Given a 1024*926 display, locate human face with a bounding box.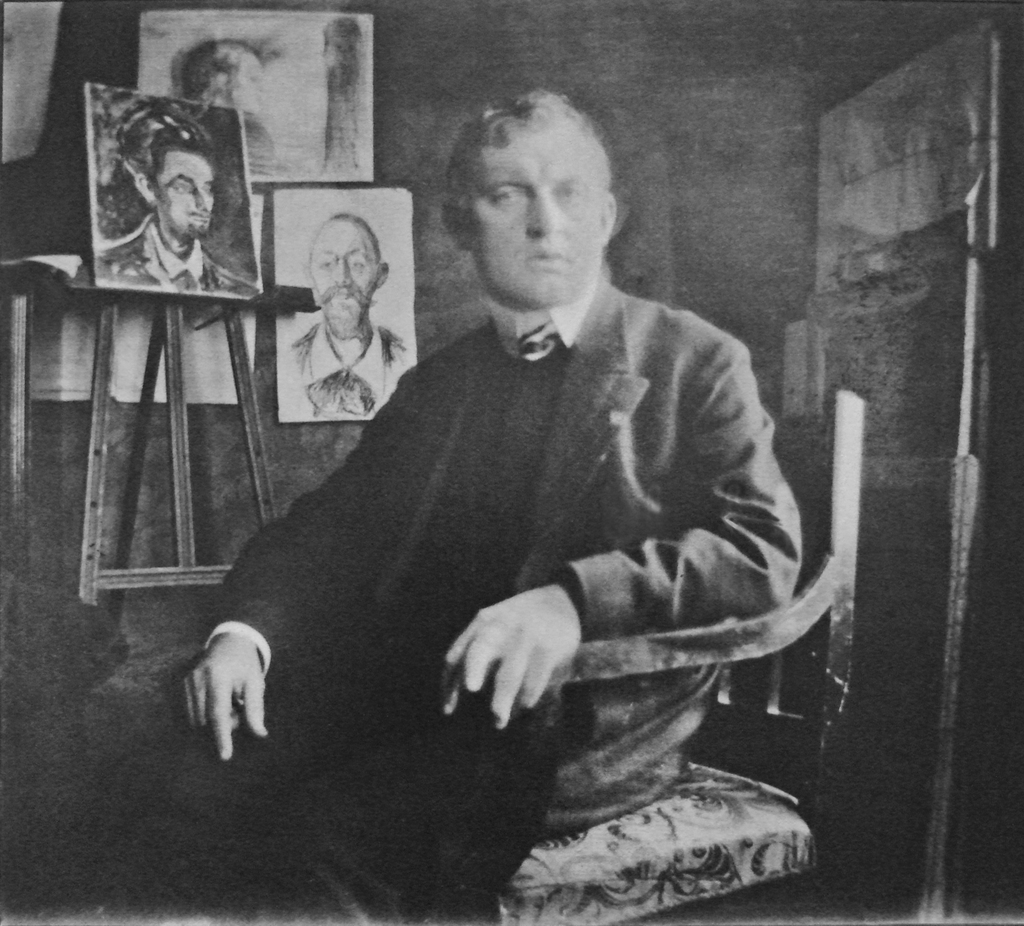
Located: x1=159, y1=152, x2=214, y2=234.
